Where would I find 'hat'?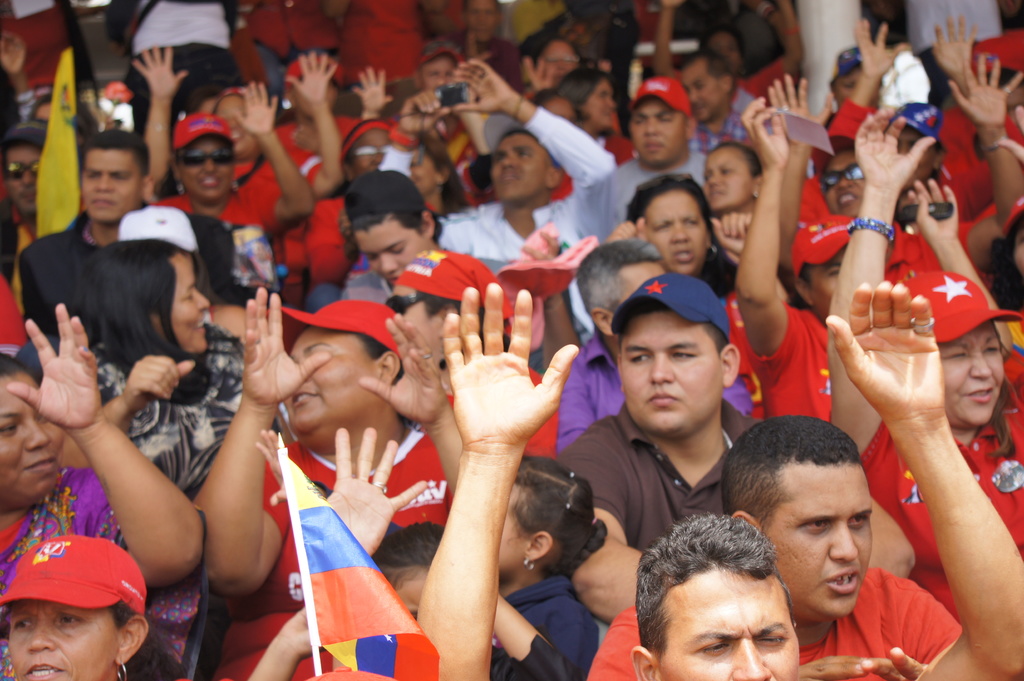
At box(0, 529, 144, 613).
